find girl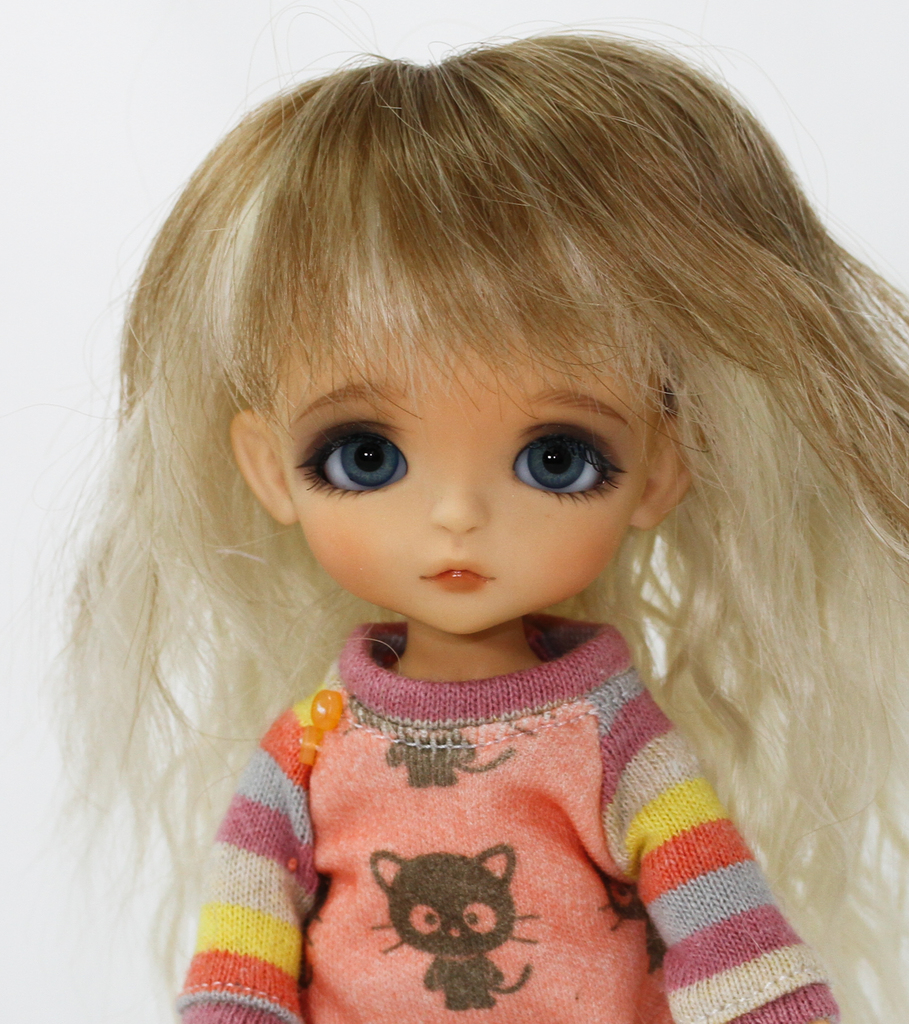
locate(2, 1, 908, 1023)
